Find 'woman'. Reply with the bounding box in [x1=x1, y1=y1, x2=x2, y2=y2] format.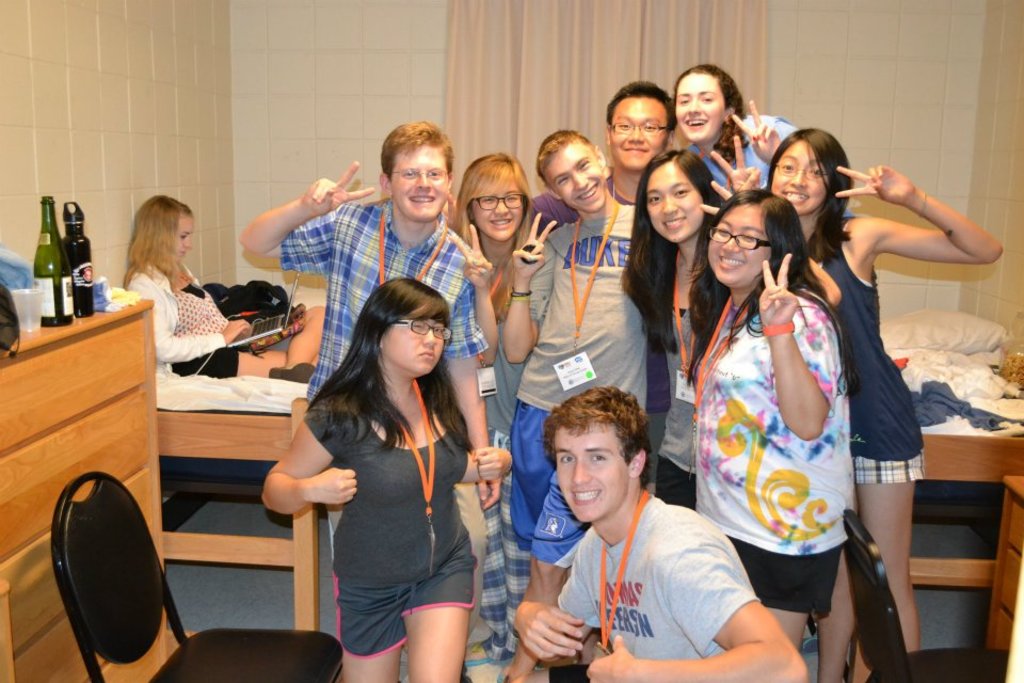
[x1=764, y1=127, x2=1006, y2=682].
